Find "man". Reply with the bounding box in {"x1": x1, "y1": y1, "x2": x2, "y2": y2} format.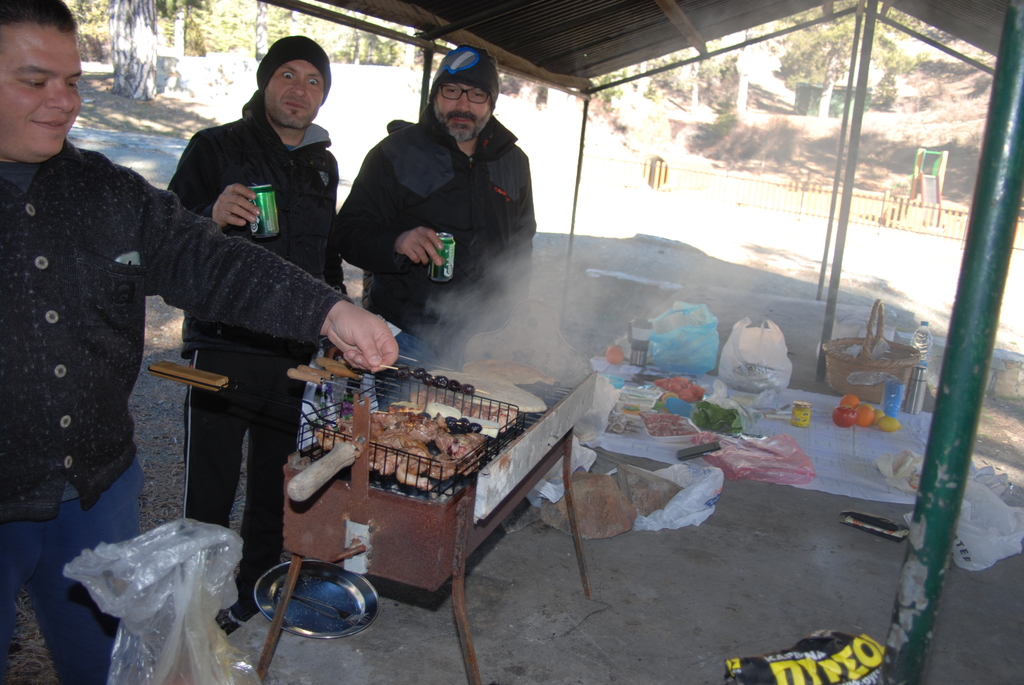
{"x1": 333, "y1": 38, "x2": 546, "y2": 371}.
